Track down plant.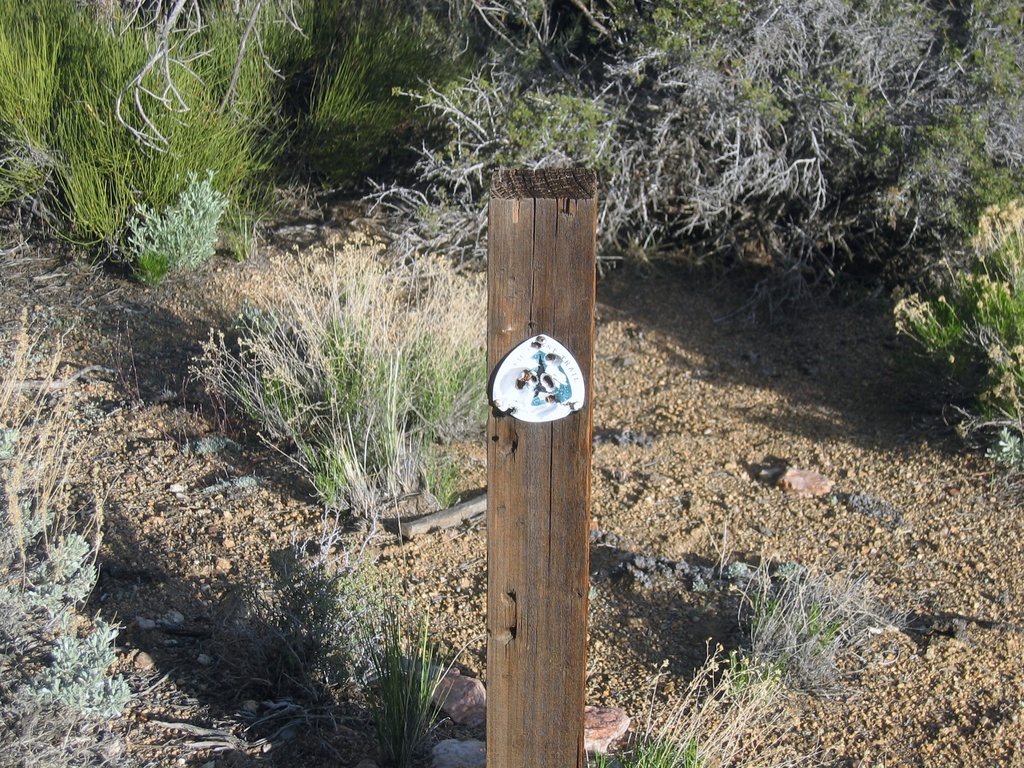
Tracked to locate(323, 612, 473, 767).
